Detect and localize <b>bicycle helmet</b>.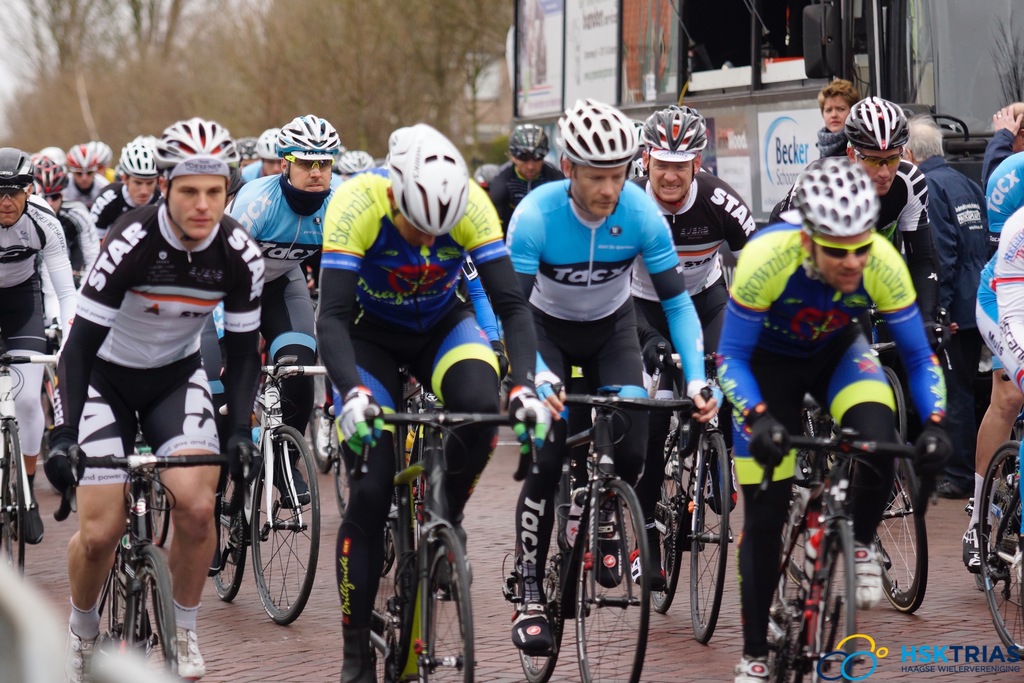
Localized at [560, 94, 635, 175].
